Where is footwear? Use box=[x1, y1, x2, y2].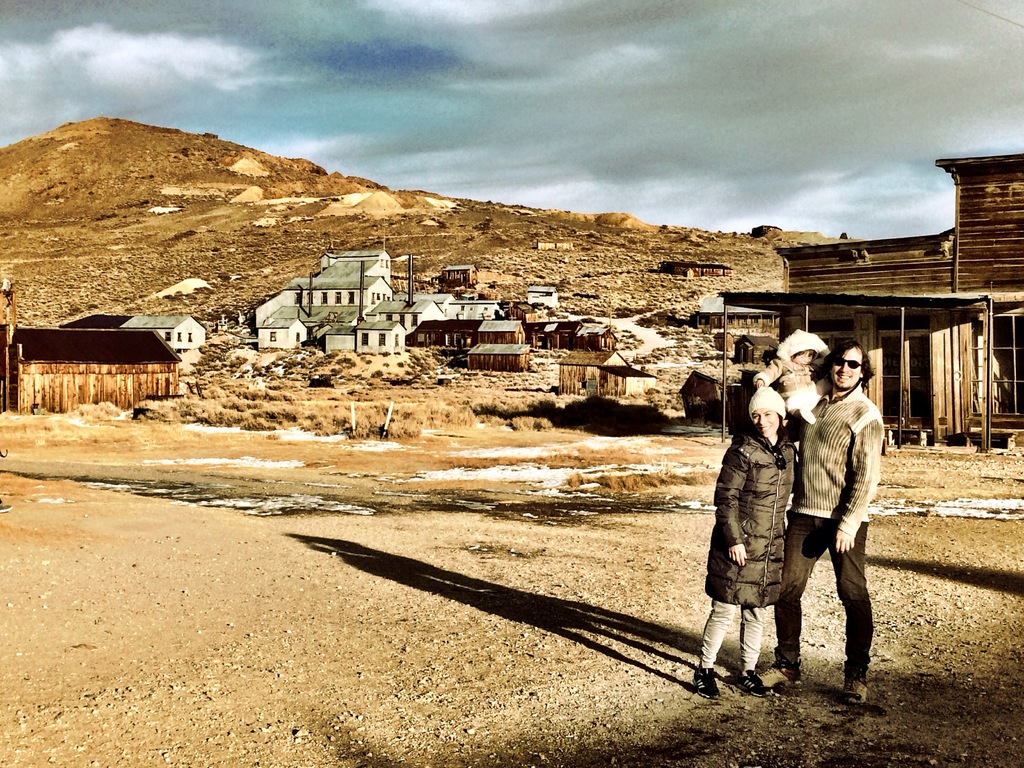
box=[733, 669, 767, 698].
